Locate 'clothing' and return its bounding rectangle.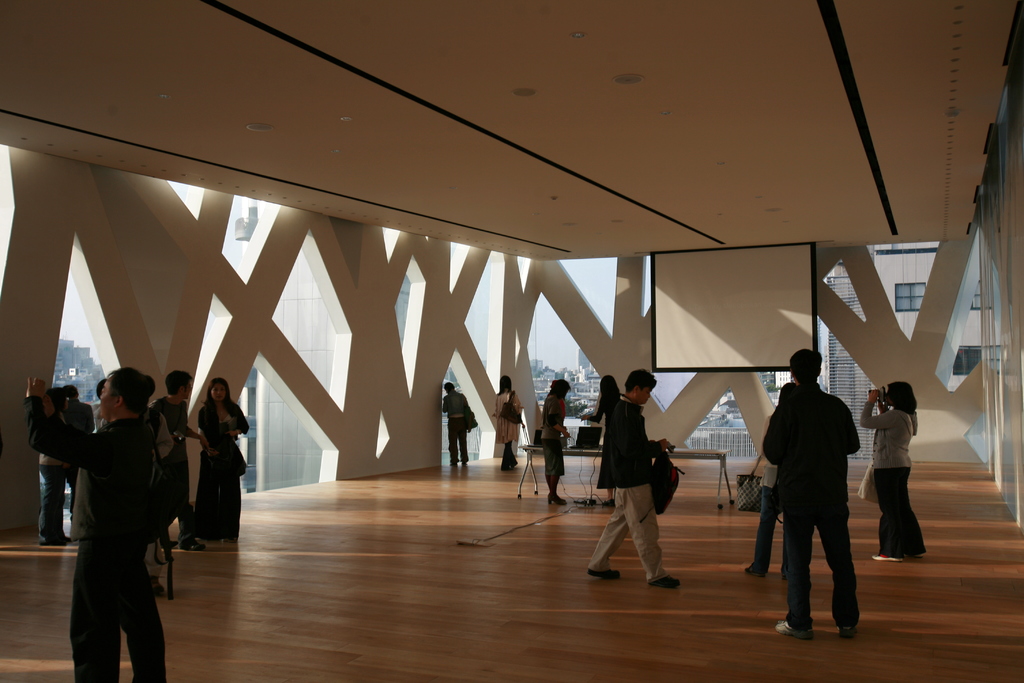
select_region(541, 392, 564, 473).
